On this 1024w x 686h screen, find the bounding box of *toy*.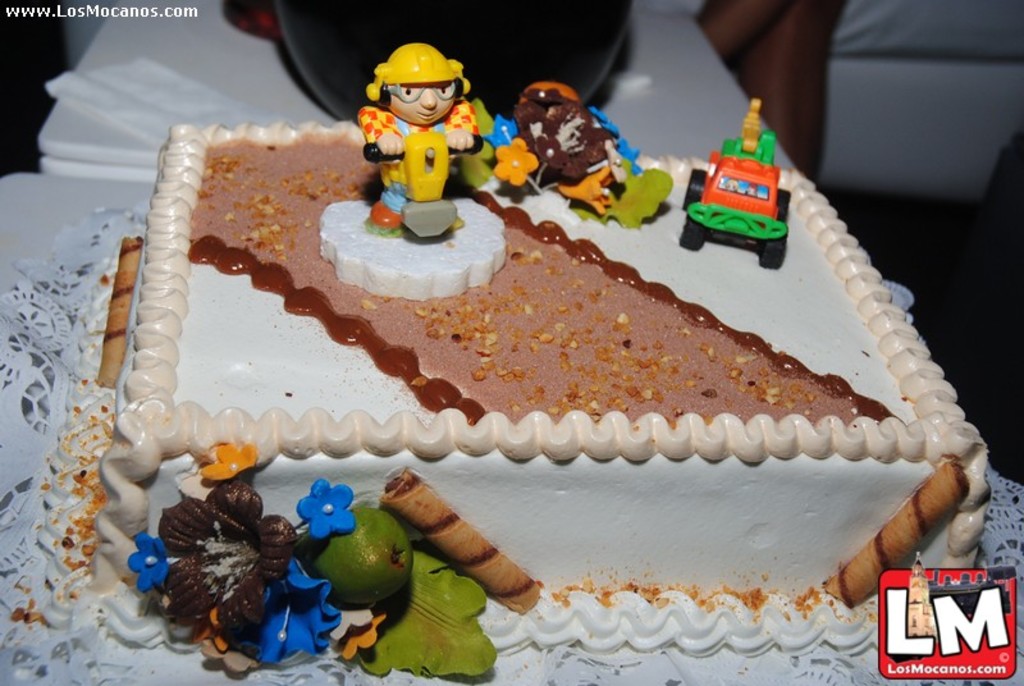
Bounding box: (681, 100, 801, 278).
